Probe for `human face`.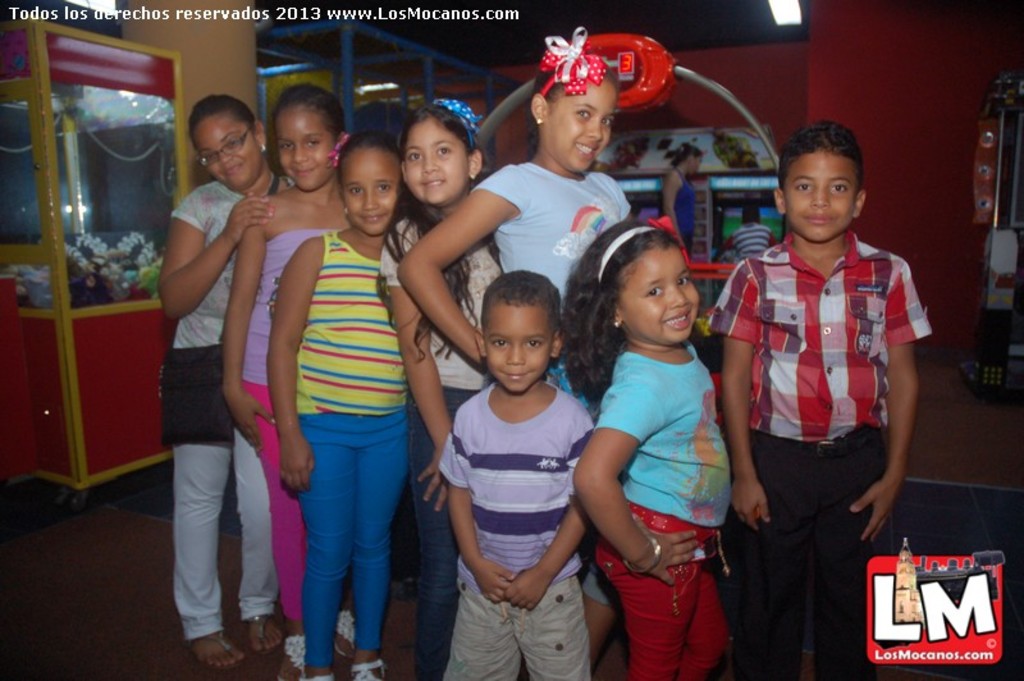
Probe result: x1=403 y1=118 x2=474 y2=205.
